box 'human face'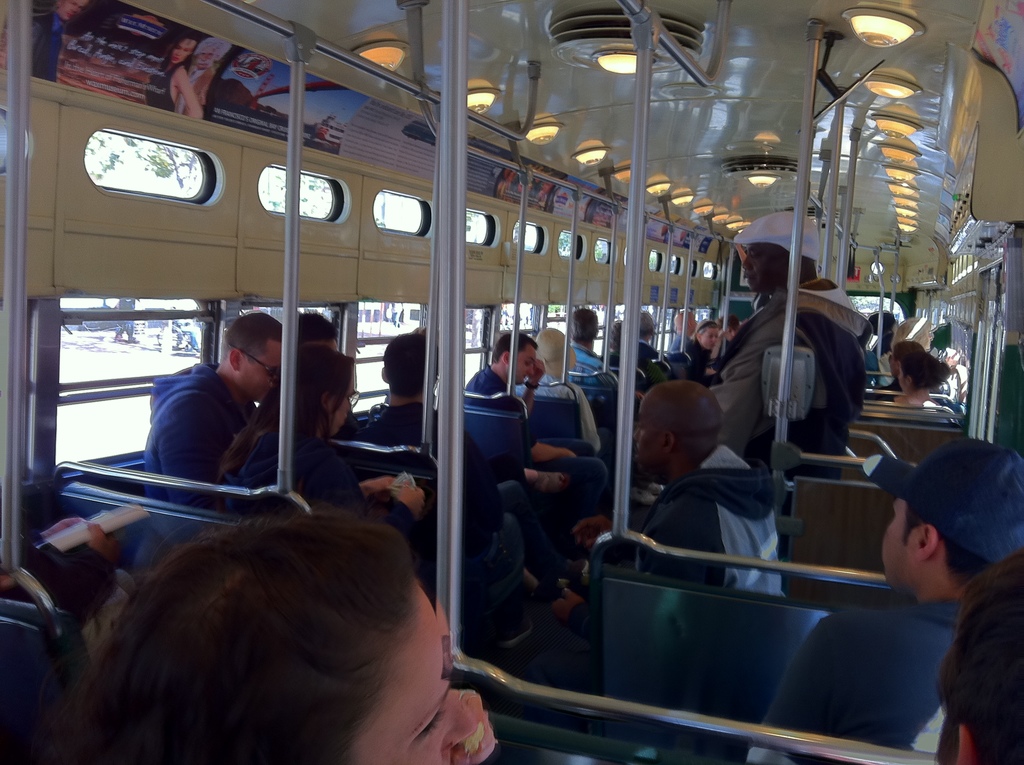
[left=241, top=344, right=282, bottom=399]
